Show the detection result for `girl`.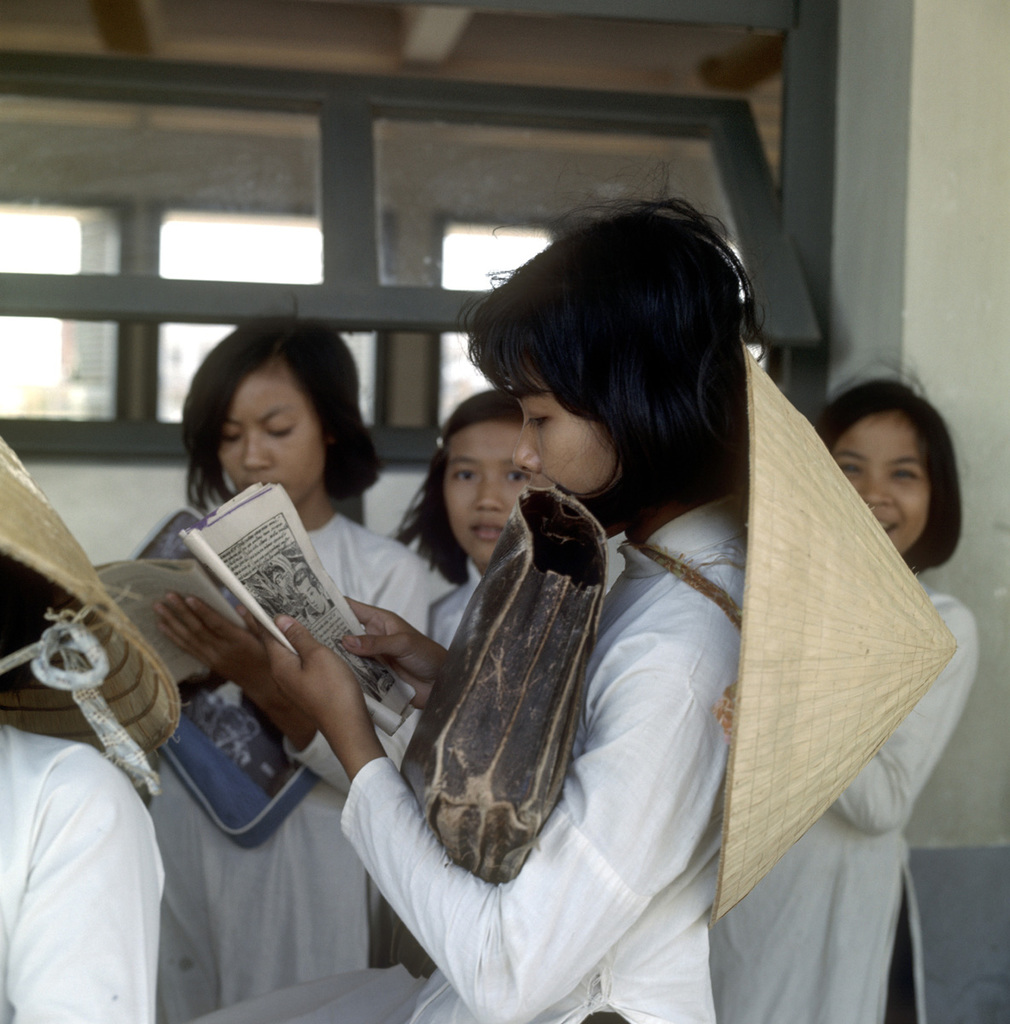
383,385,555,960.
